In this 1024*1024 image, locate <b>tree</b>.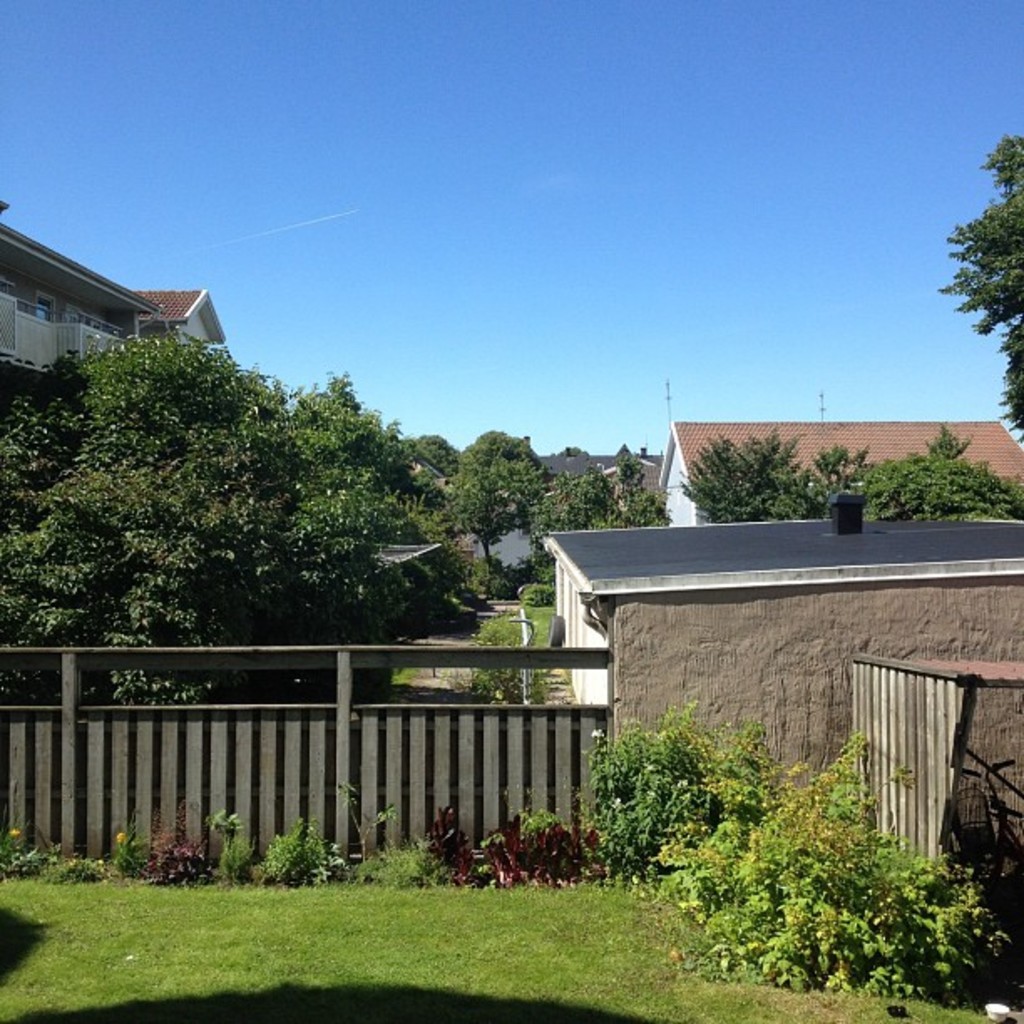
Bounding box: detection(393, 423, 457, 549).
